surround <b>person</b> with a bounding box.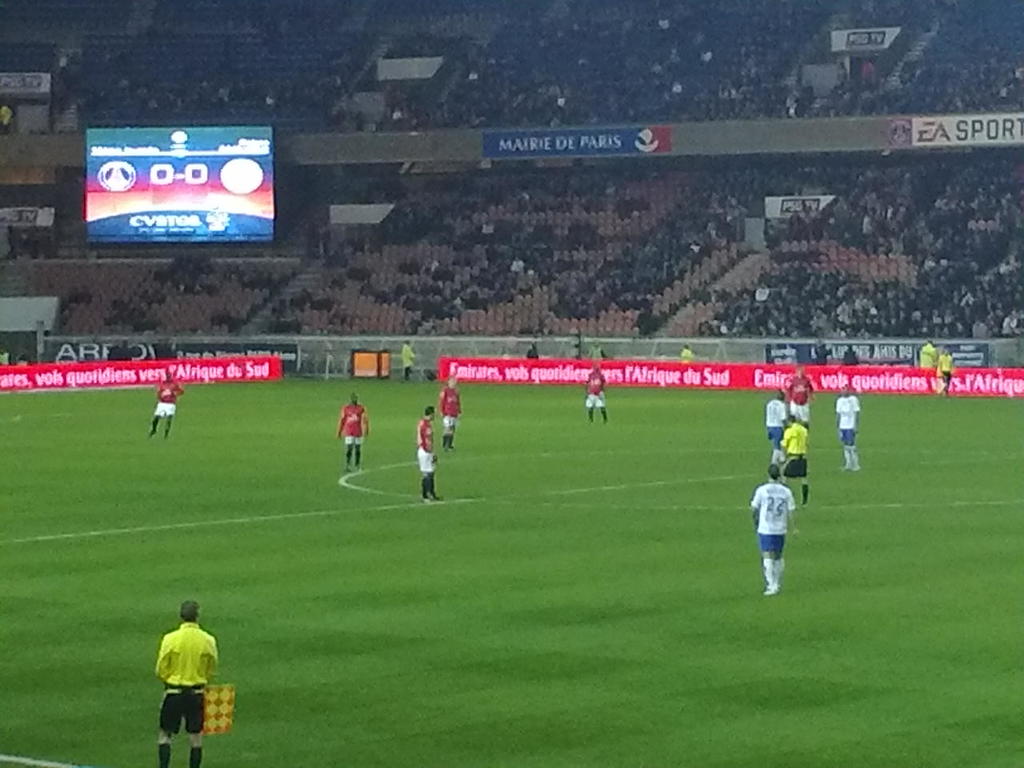
region(418, 402, 443, 500).
